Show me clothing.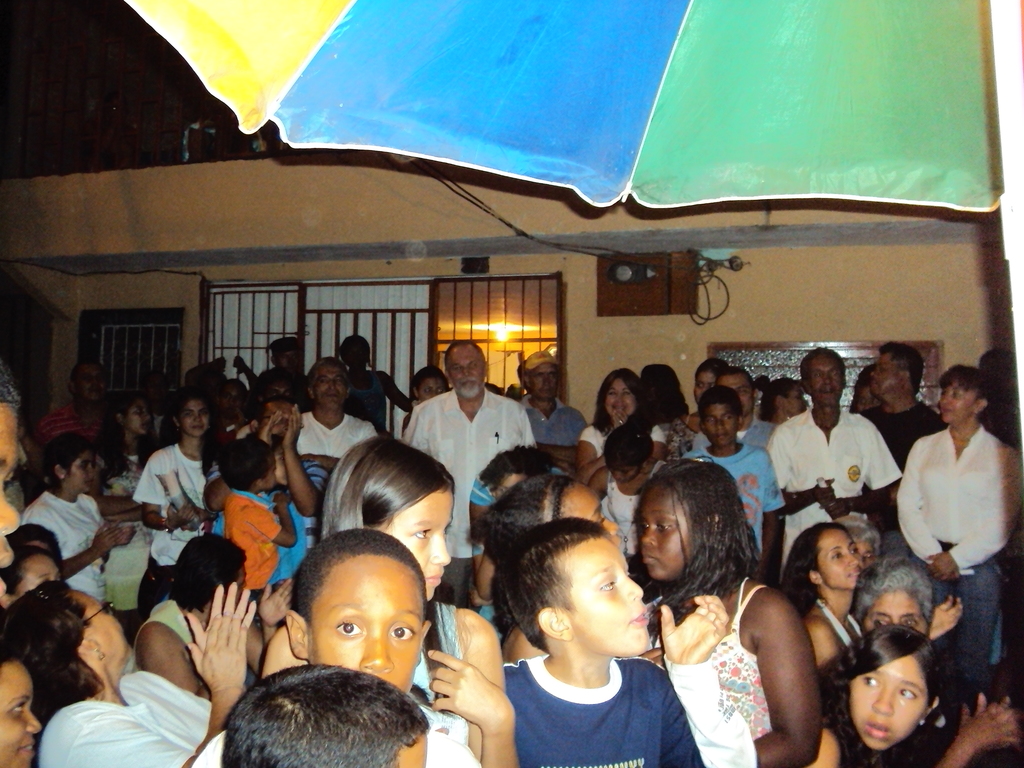
clothing is here: bbox(899, 418, 1023, 705).
